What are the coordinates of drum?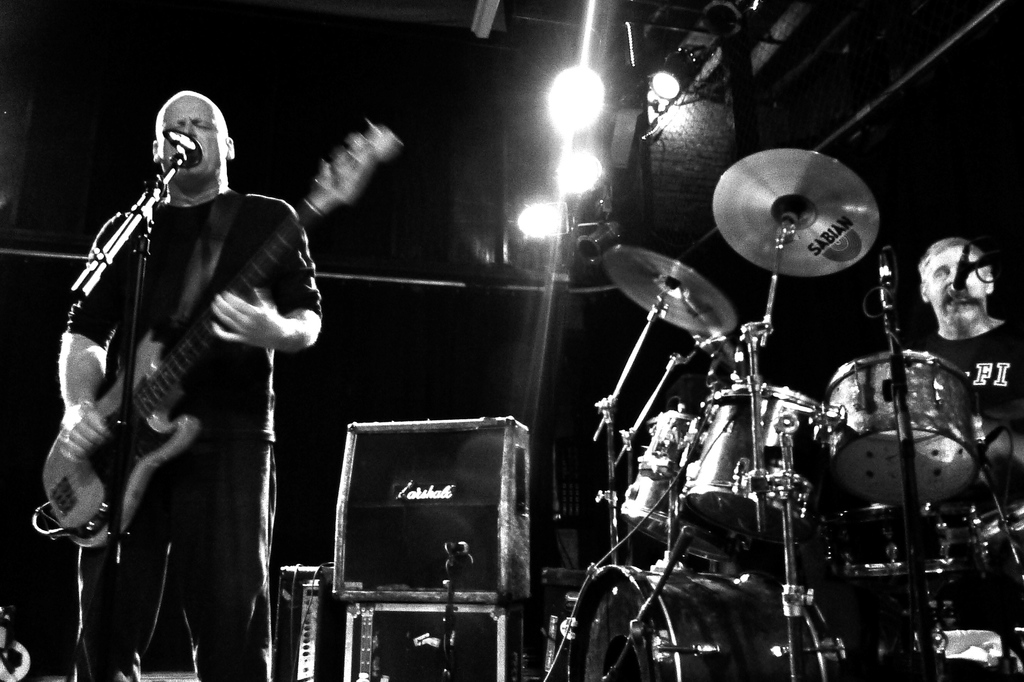
{"x1": 681, "y1": 383, "x2": 826, "y2": 546}.
